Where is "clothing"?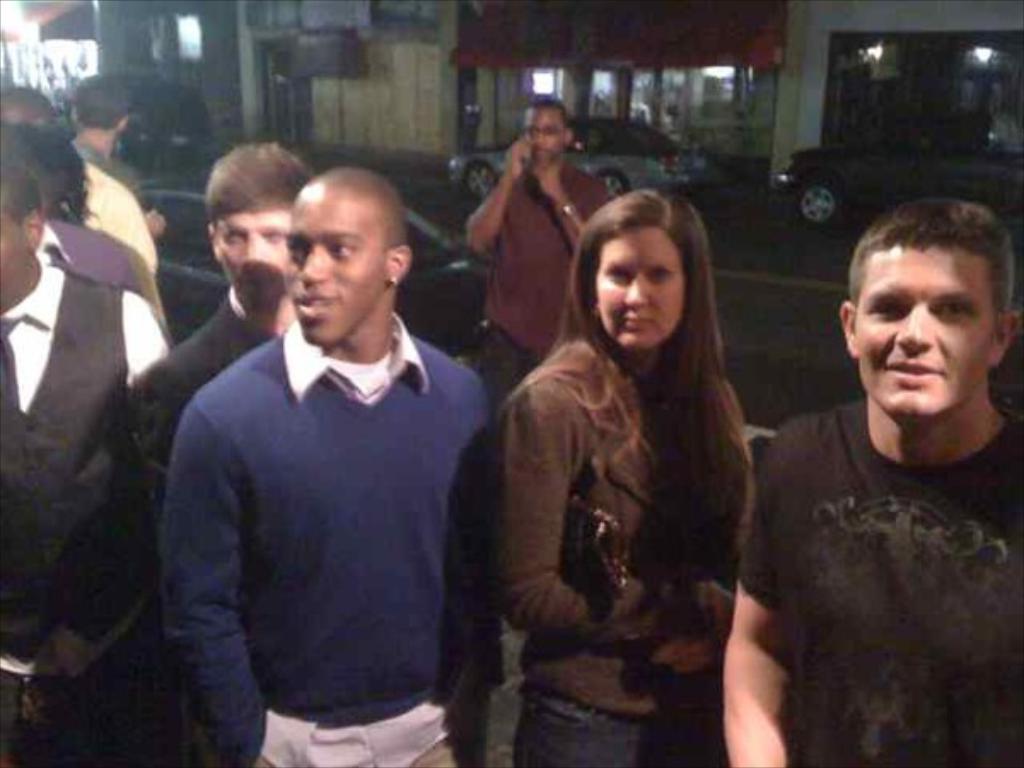
63:143:142:212.
